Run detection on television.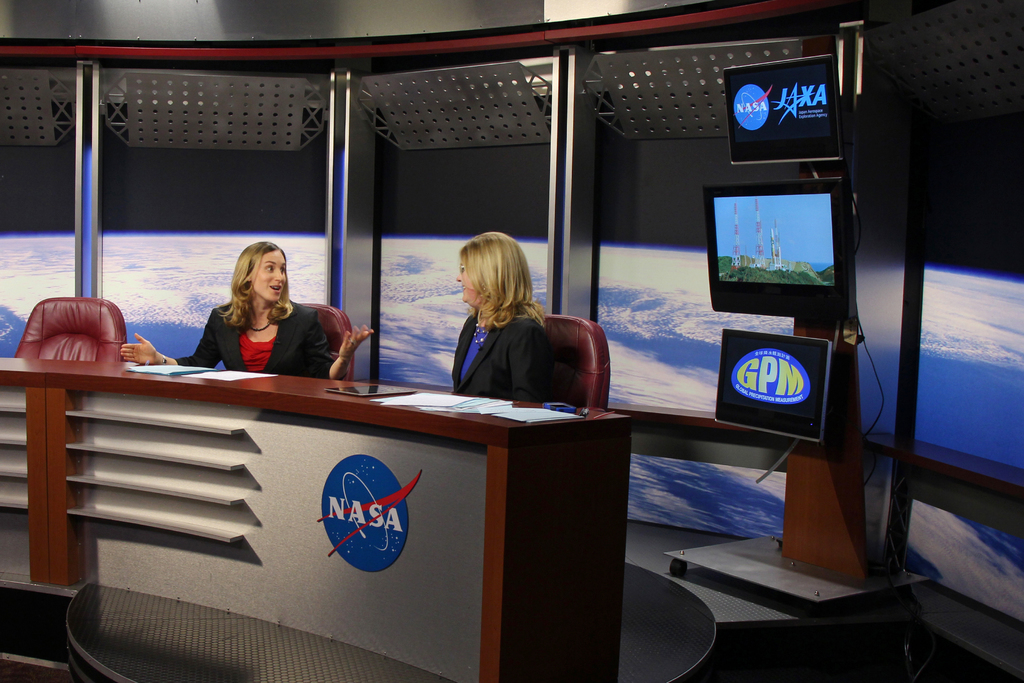
Result: bbox(703, 177, 856, 317).
